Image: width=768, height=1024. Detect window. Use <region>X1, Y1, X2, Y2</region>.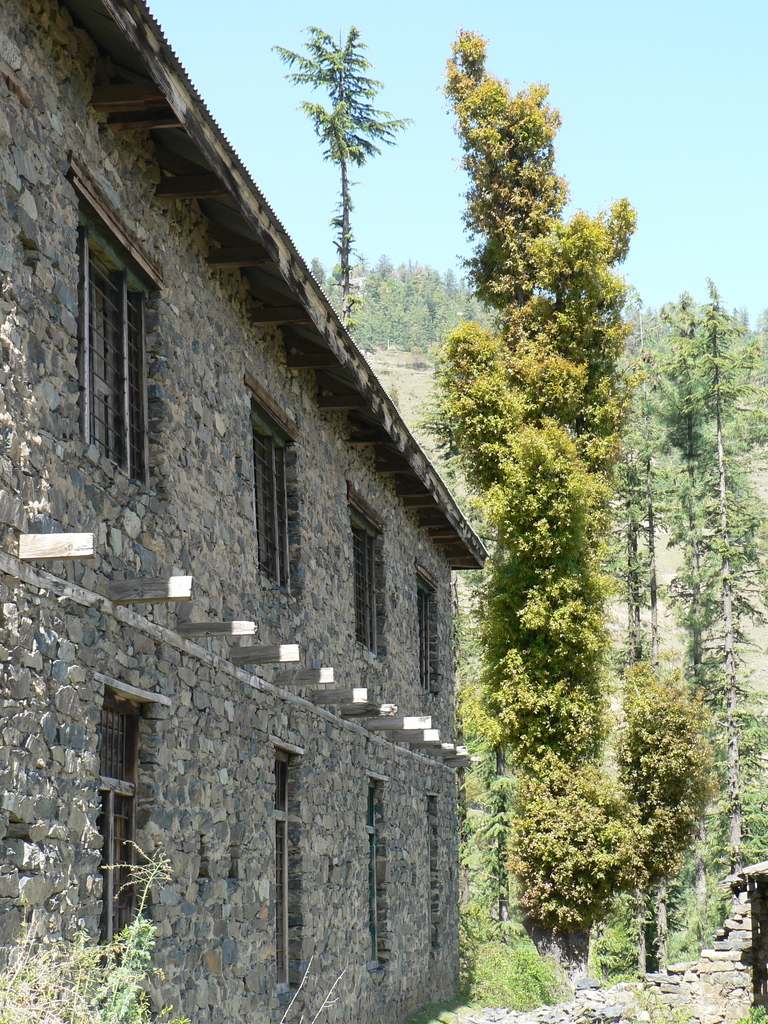
<region>268, 746, 294, 986</region>.
